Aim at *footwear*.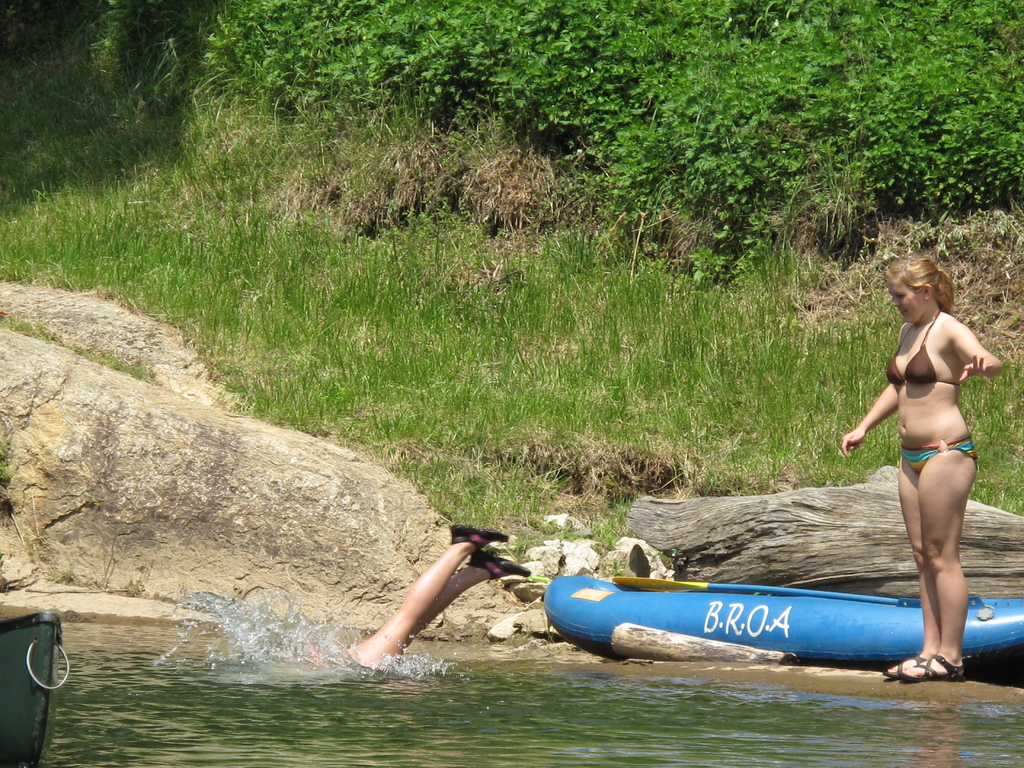
Aimed at {"left": 465, "top": 547, "right": 532, "bottom": 582}.
